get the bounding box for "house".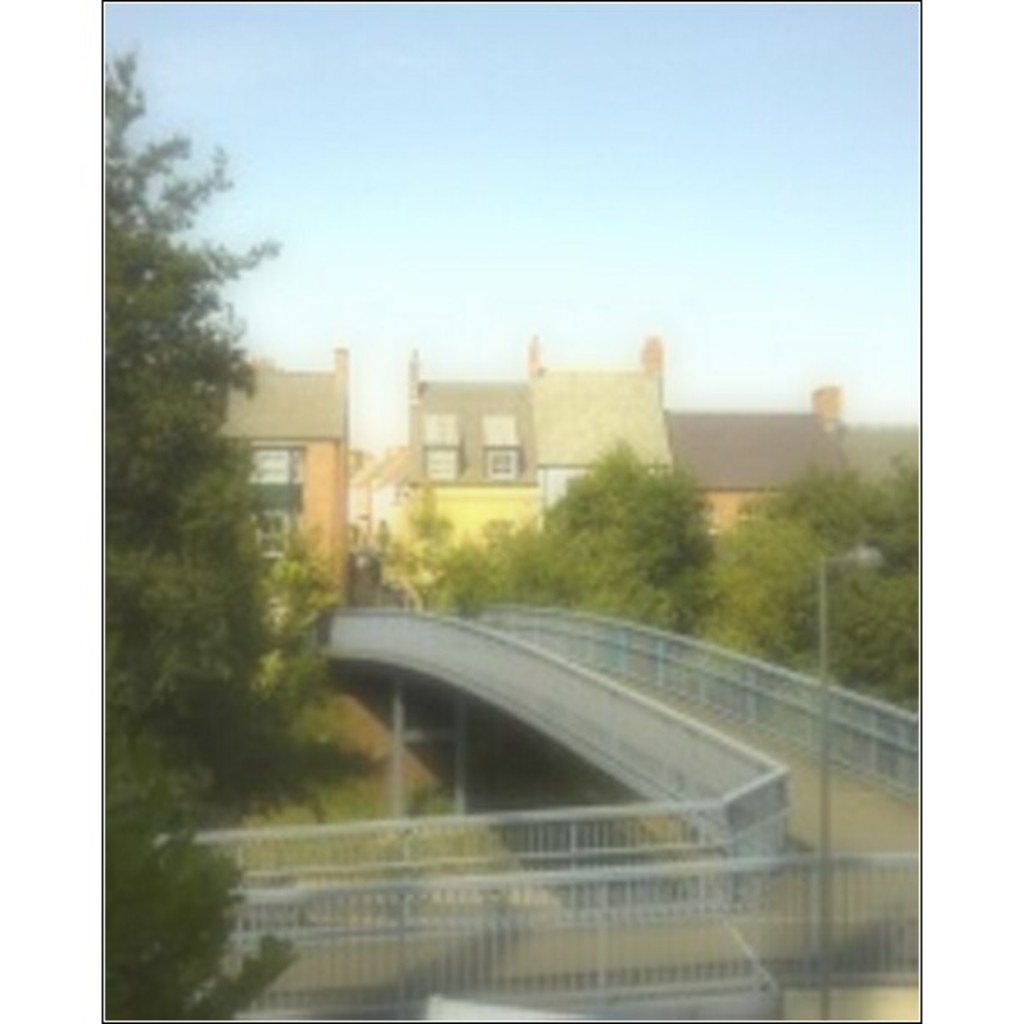
(209,349,353,610).
